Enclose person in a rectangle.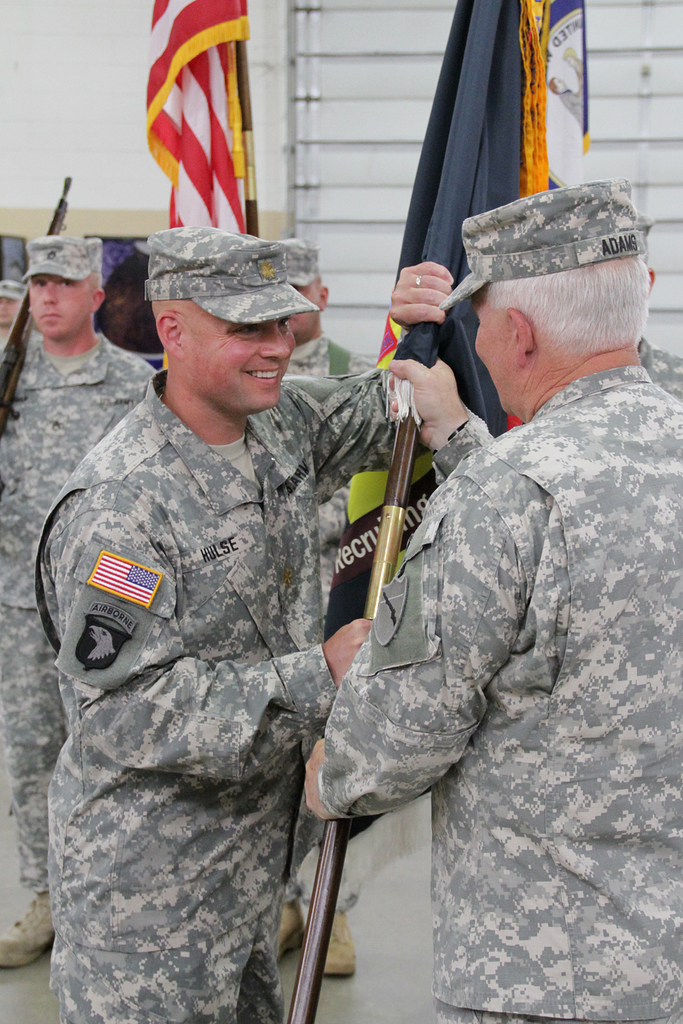
(left=0, top=278, right=24, bottom=357).
